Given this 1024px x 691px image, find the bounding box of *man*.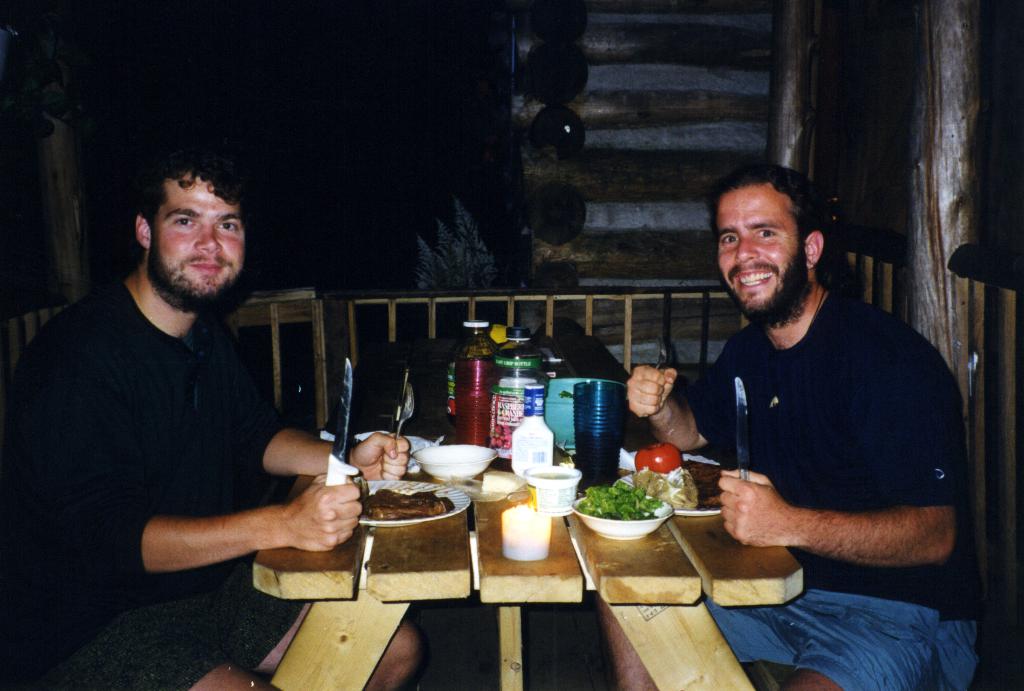
x1=598, y1=167, x2=980, y2=690.
